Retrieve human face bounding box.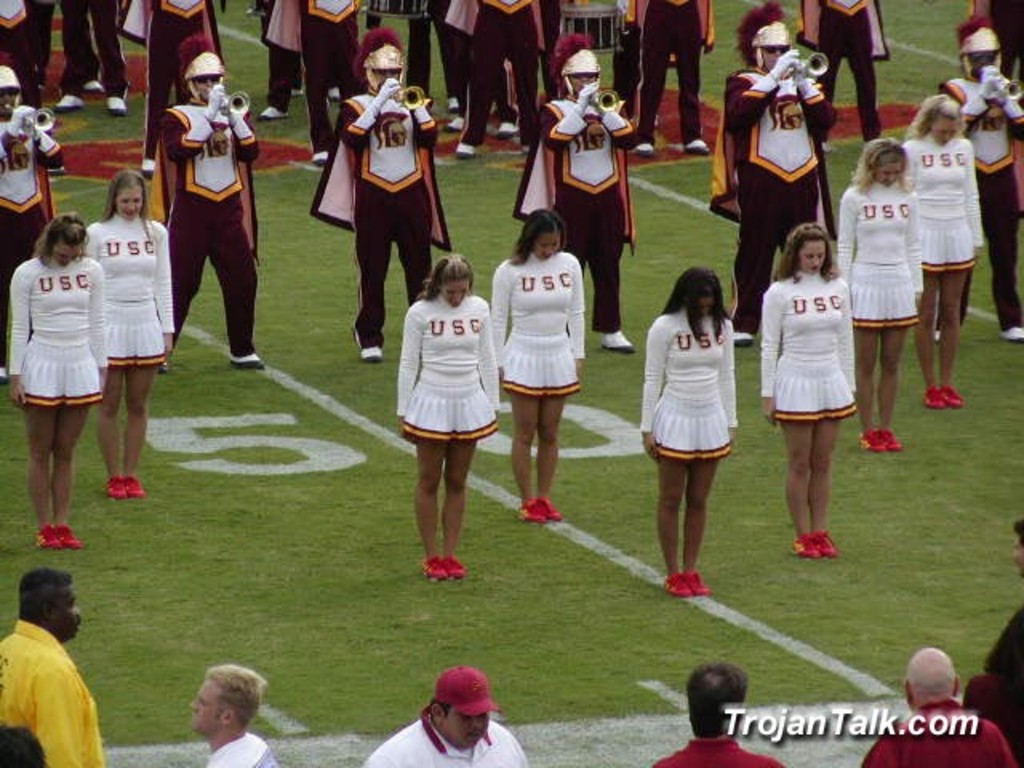
Bounding box: left=442, top=278, right=466, bottom=306.
